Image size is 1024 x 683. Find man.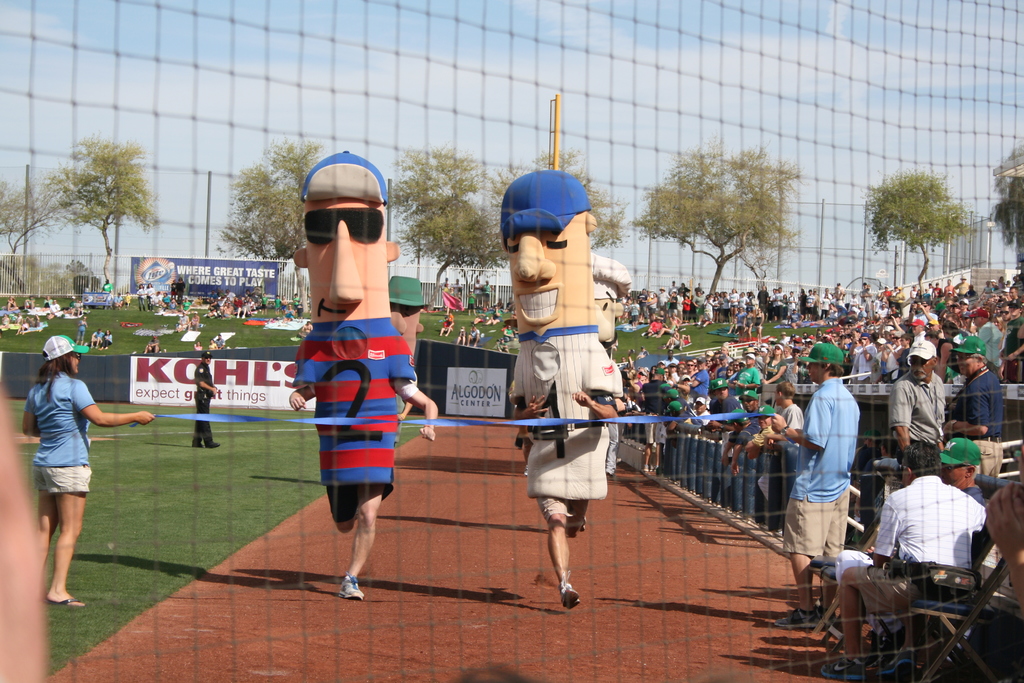
bbox(833, 283, 844, 305).
